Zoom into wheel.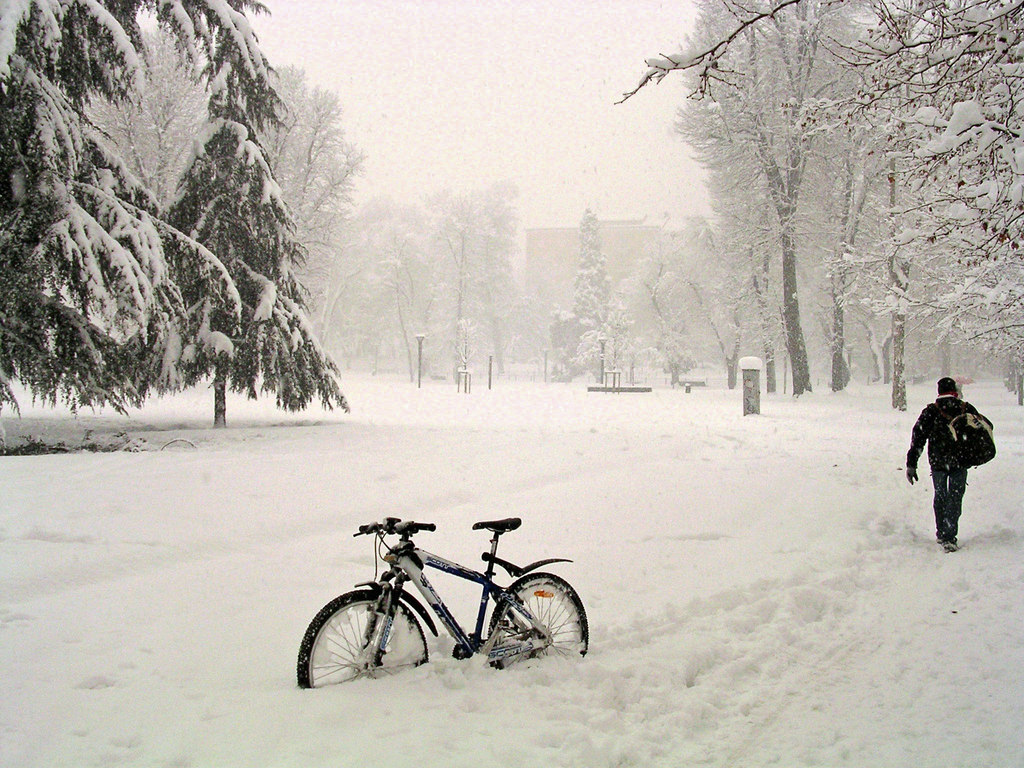
Zoom target: region(297, 589, 426, 692).
